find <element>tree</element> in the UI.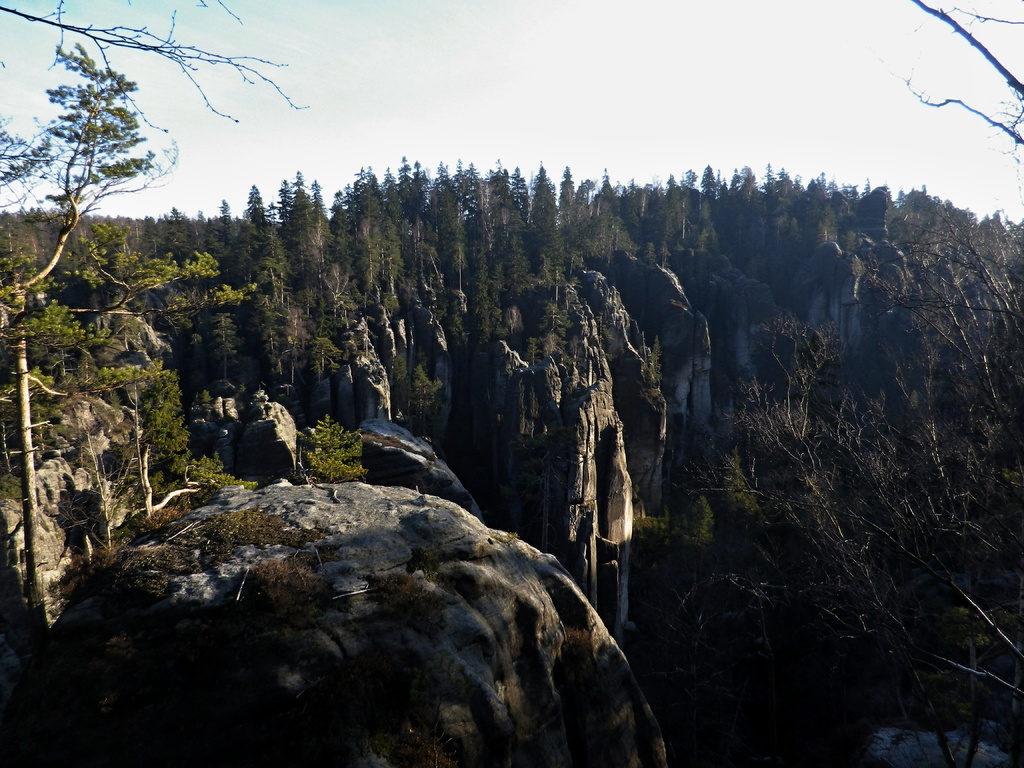
UI element at Rect(509, 168, 525, 234).
